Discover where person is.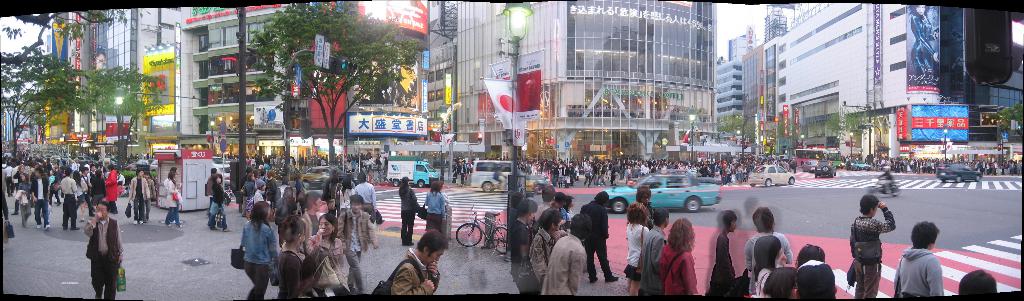
Discovered at <region>644, 216, 695, 298</region>.
